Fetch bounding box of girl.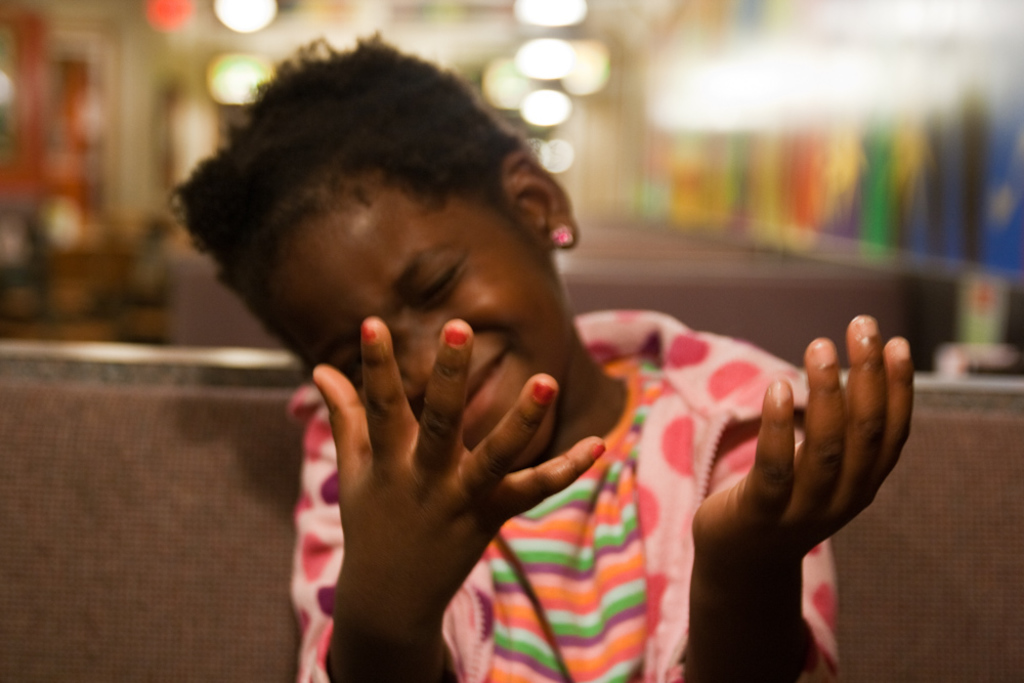
Bbox: box(167, 25, 914, 682).
